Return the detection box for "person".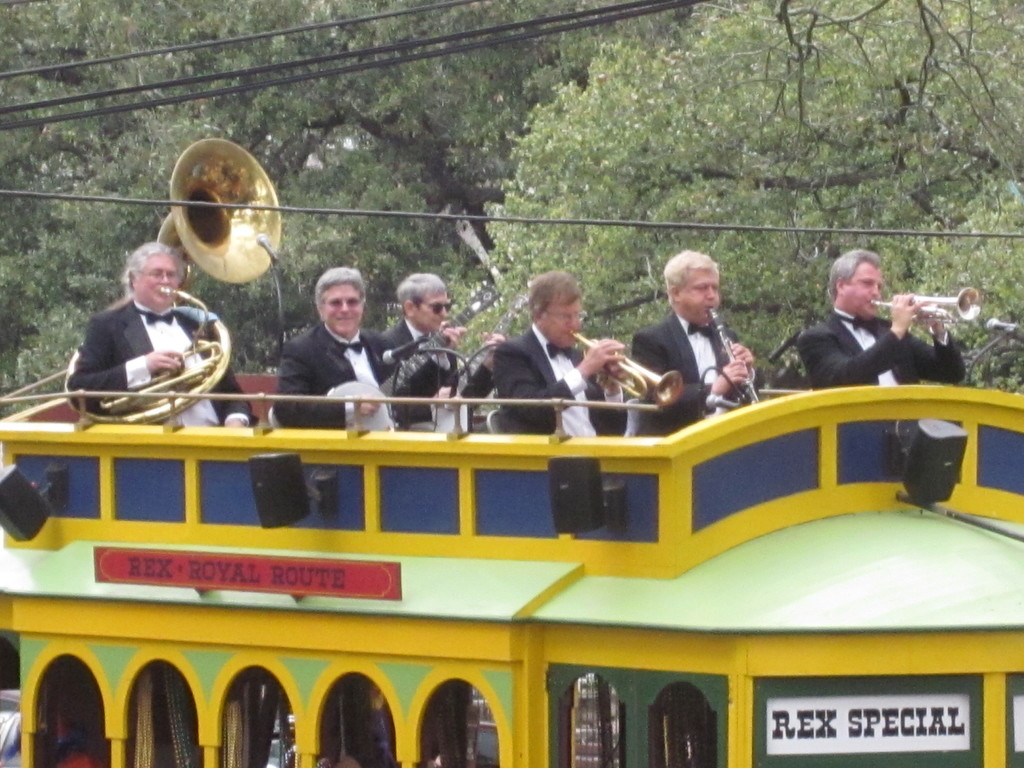
Rect(375, 265, 508, 421).
